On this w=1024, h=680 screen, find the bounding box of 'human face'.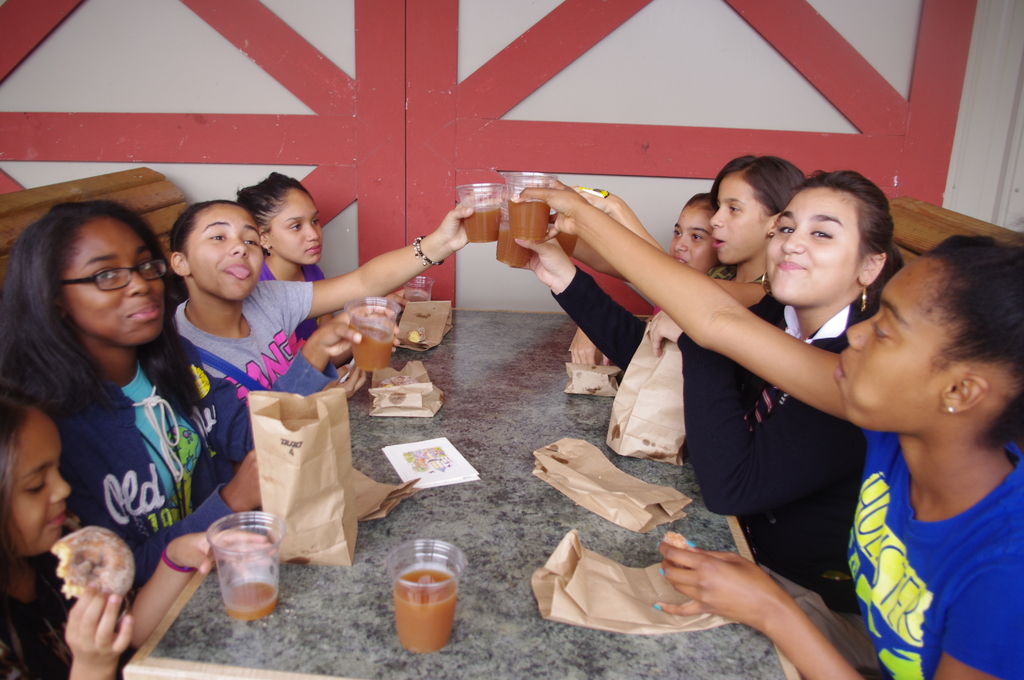
Bounding box: rect(61, 222, 168, 333).
